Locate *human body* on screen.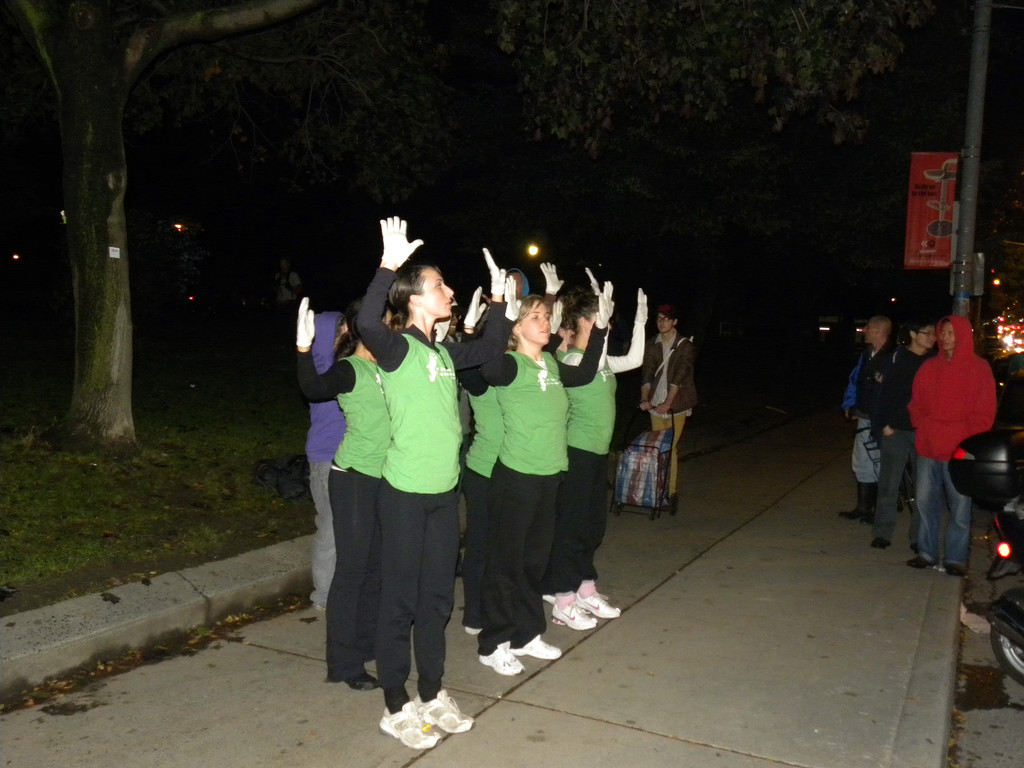
On screen at l=628, t=284, r=711, b=534.
